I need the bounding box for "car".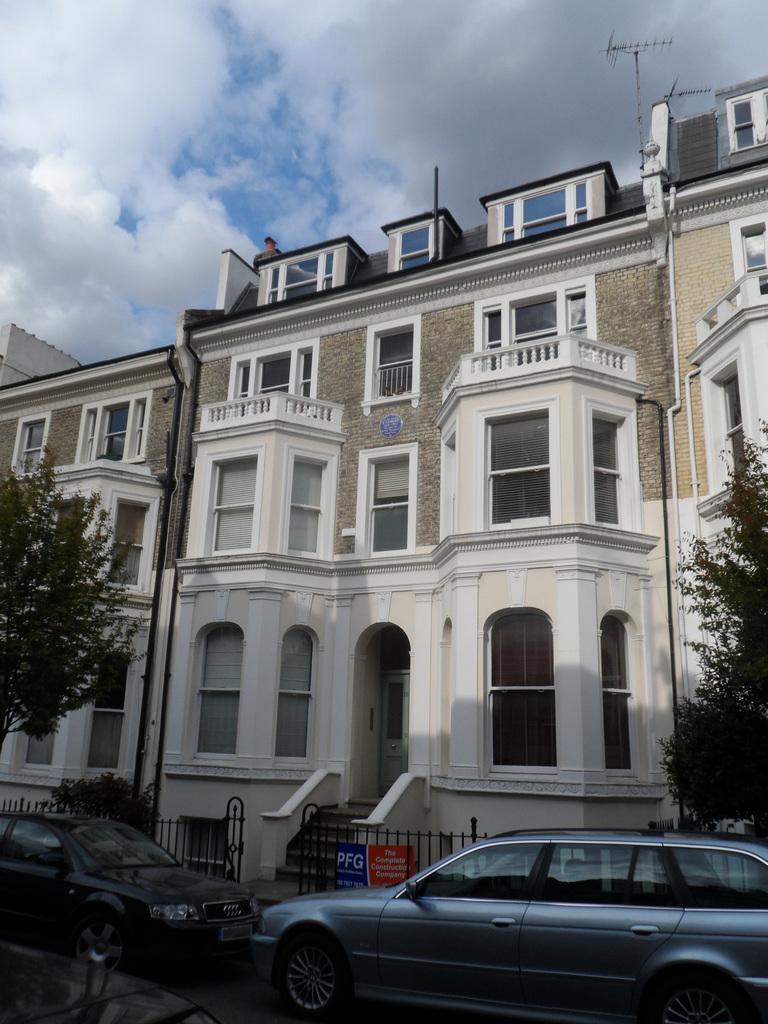
Here it is: l=0, t=813, r=258, b=974.
